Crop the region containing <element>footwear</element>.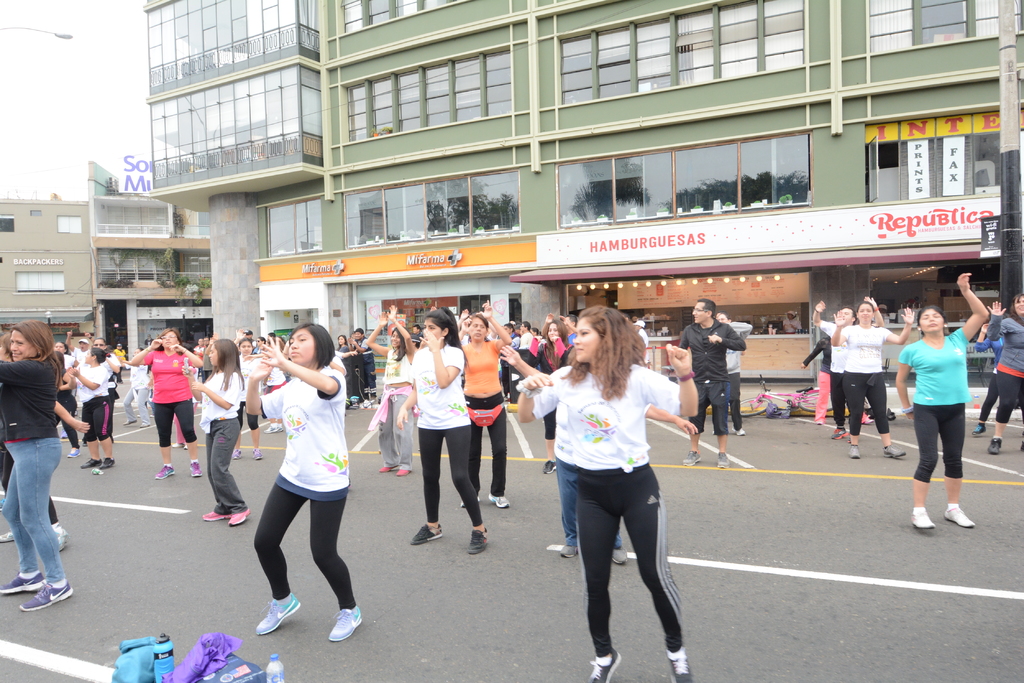
Crop region: bbox=(252, 450, 263, 460).
